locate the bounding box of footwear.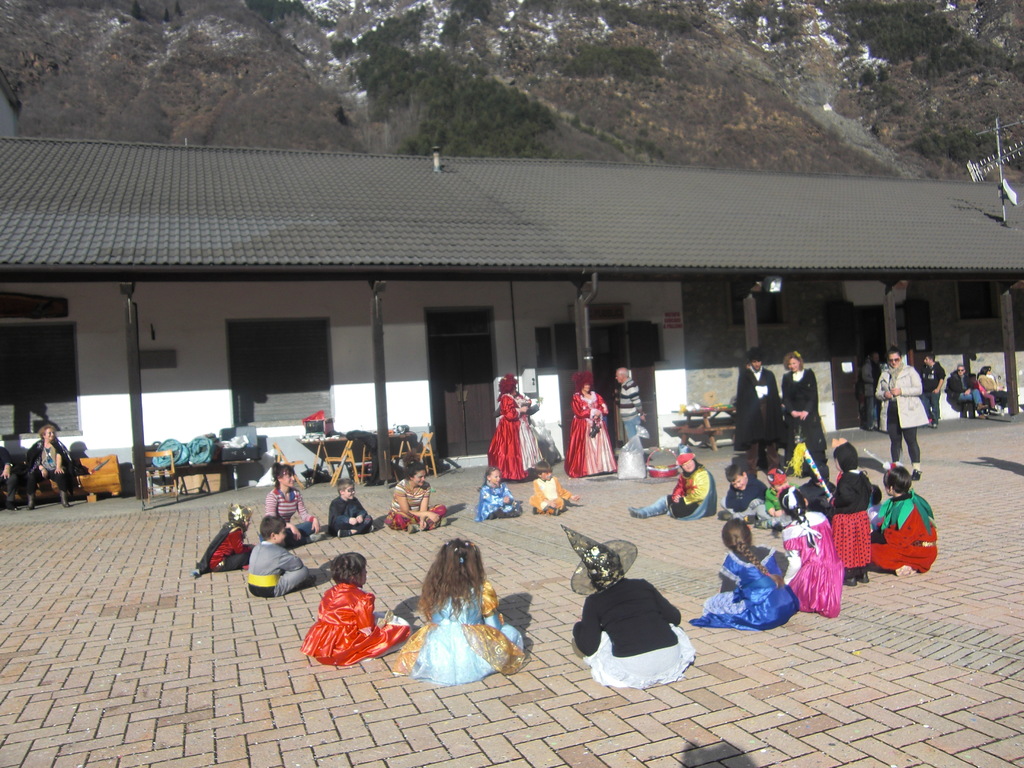
Bounding box: (546,506,561,517).
